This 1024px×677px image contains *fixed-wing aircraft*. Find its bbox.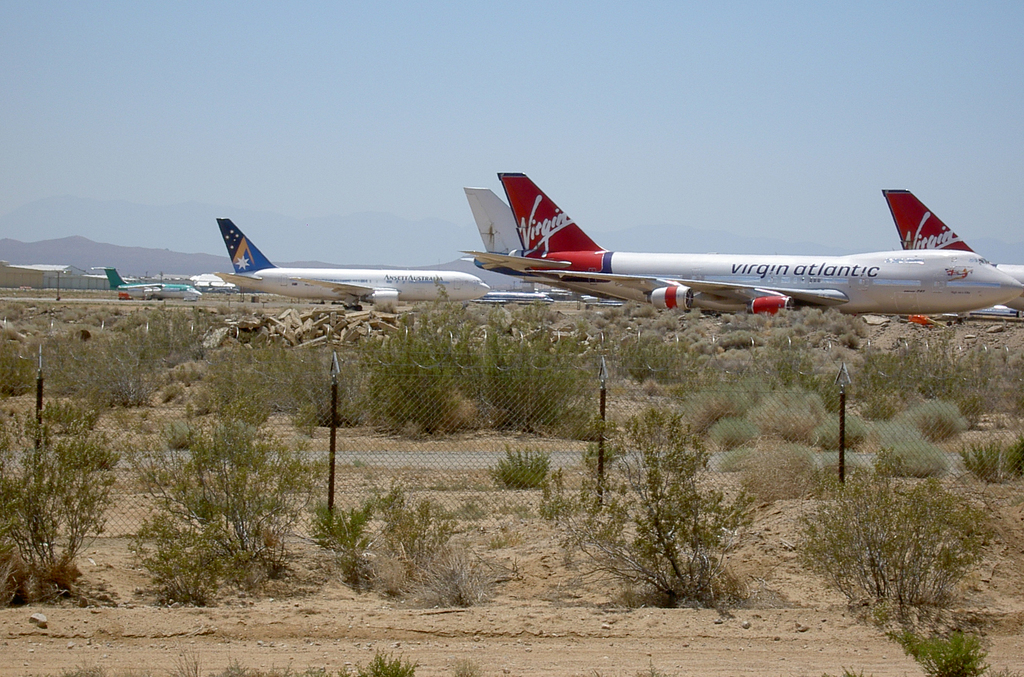
locate(458, 165, 1023, 312).
